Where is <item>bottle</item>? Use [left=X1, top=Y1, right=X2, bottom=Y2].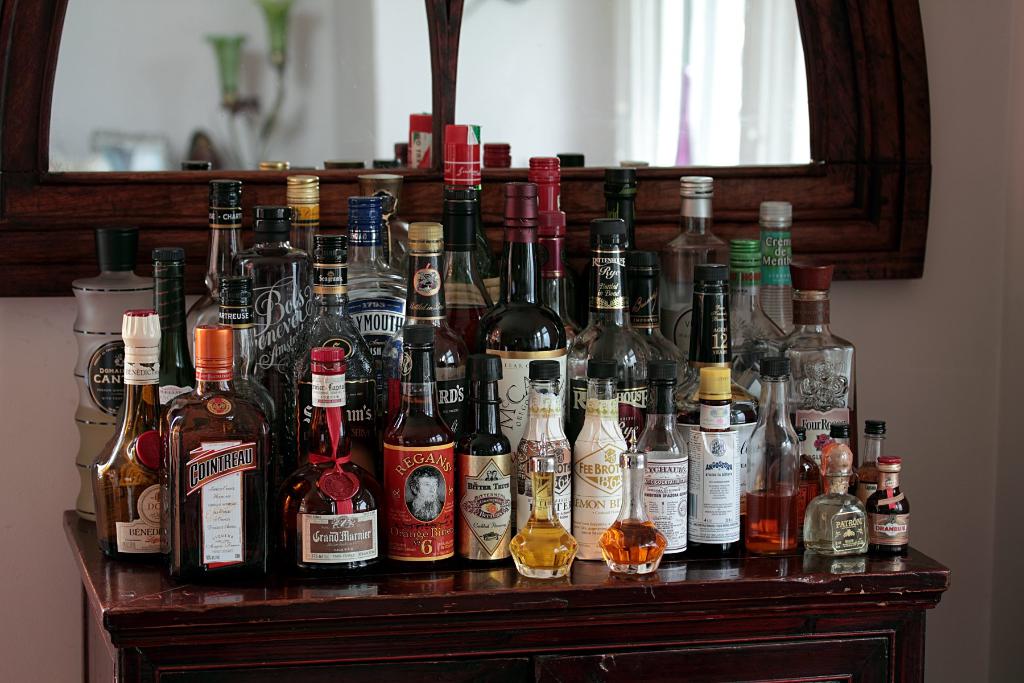
[left=459, top=355, right=514, bottom=569].
